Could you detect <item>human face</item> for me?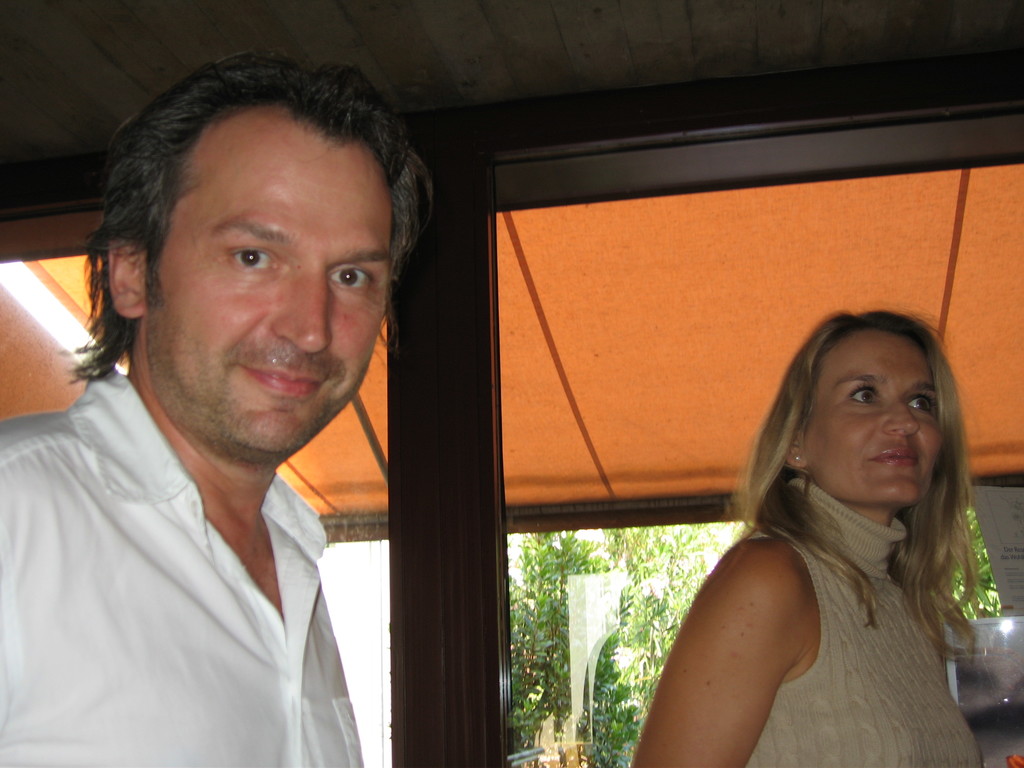
Detection result: <bbox>803, 322, 945, 511</bbox>.
